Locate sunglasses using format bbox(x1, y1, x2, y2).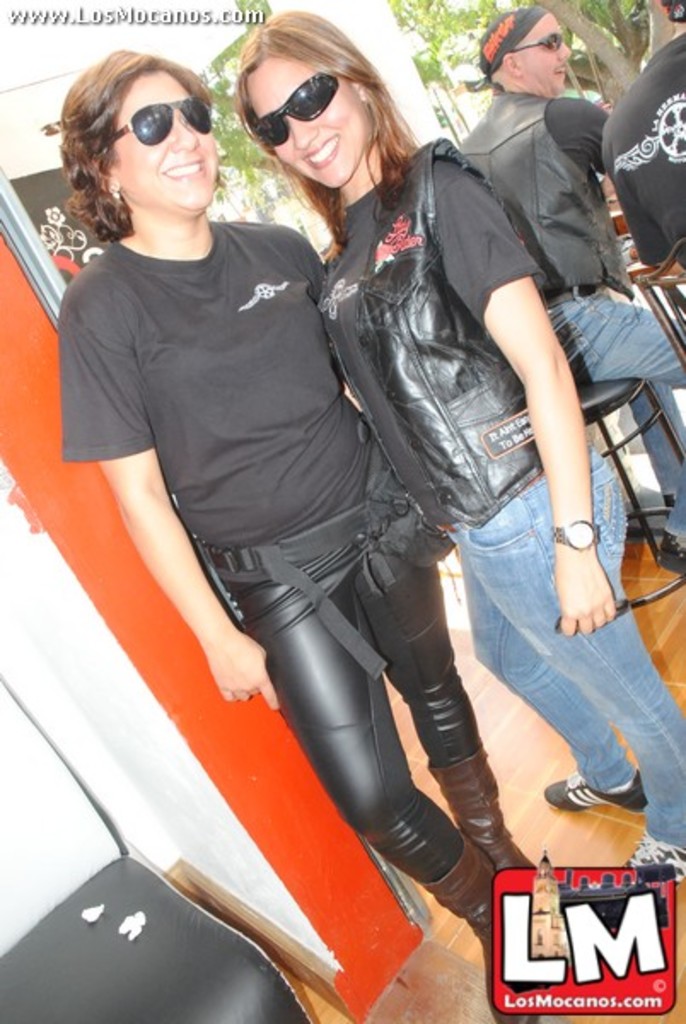
bbox(503, 29, 560, 53).
